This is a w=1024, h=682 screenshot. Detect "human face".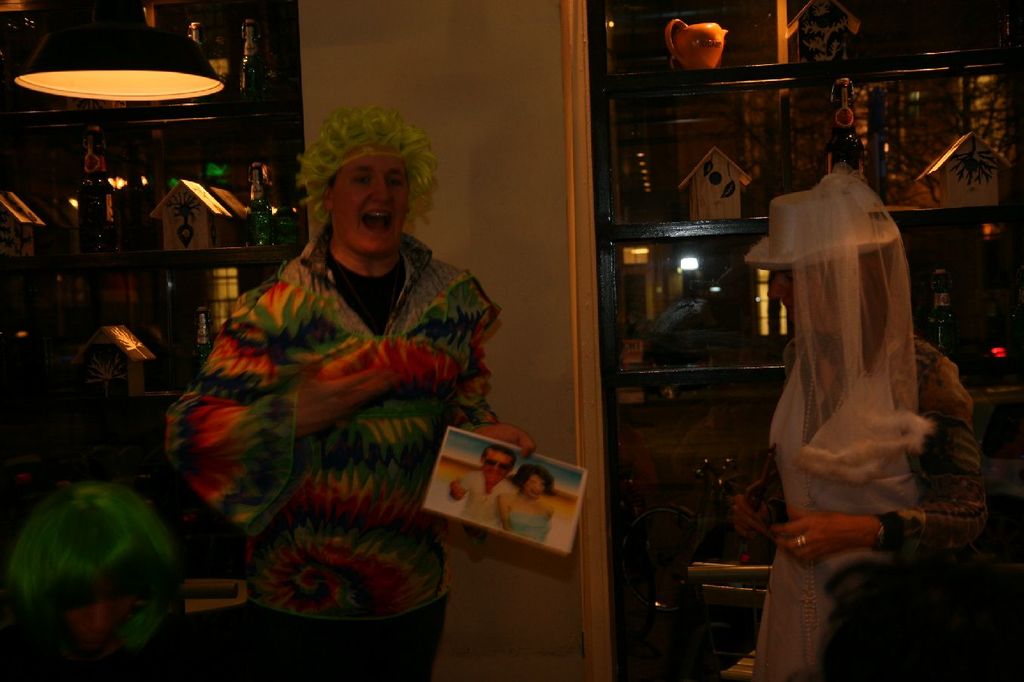
{"left": 519, "top": 471, "right": 544, "bottom": 501}.
